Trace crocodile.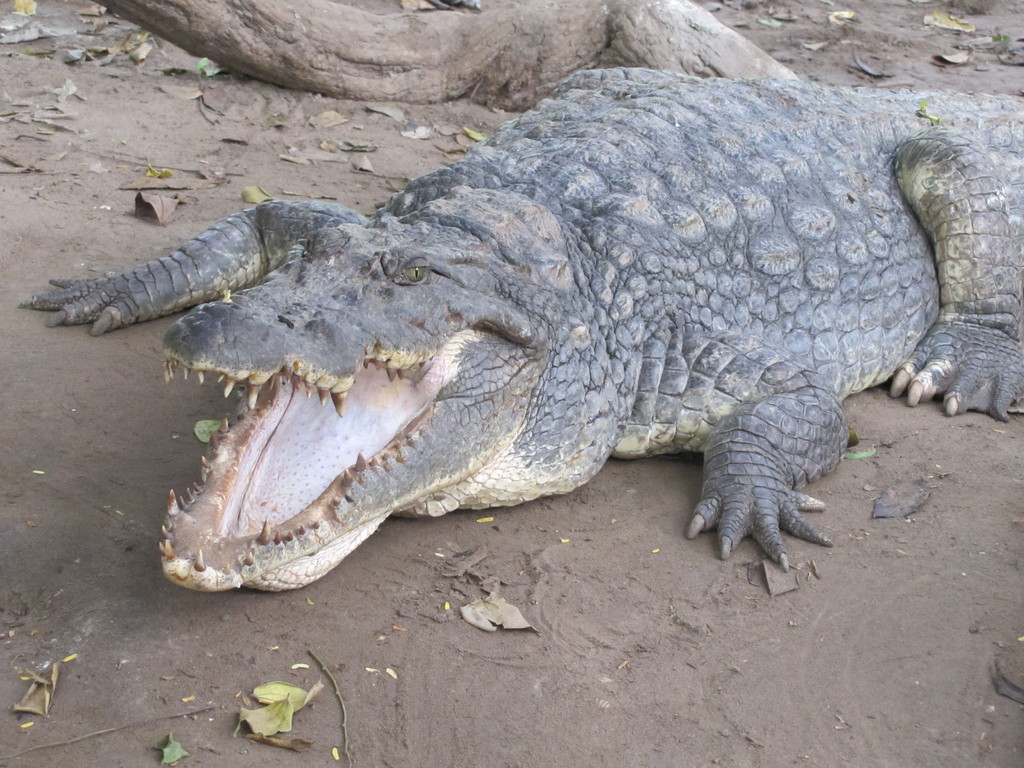
Traced to (left=16, top=63, right=1023, bottom=593).
